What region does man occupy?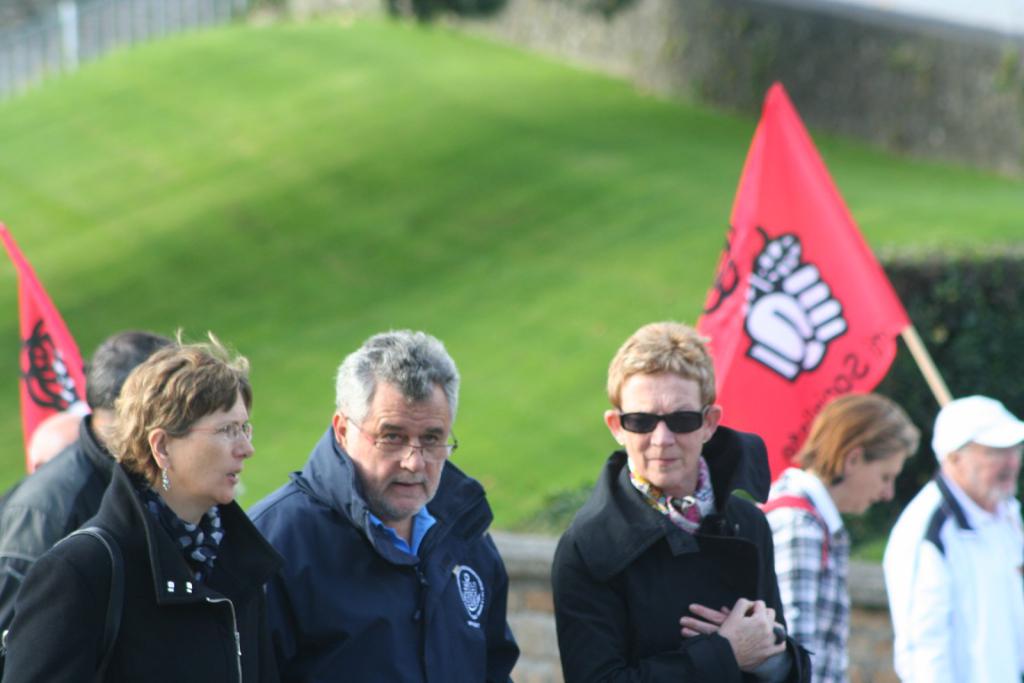
left=753, top=391, right=922, bottom=682.
